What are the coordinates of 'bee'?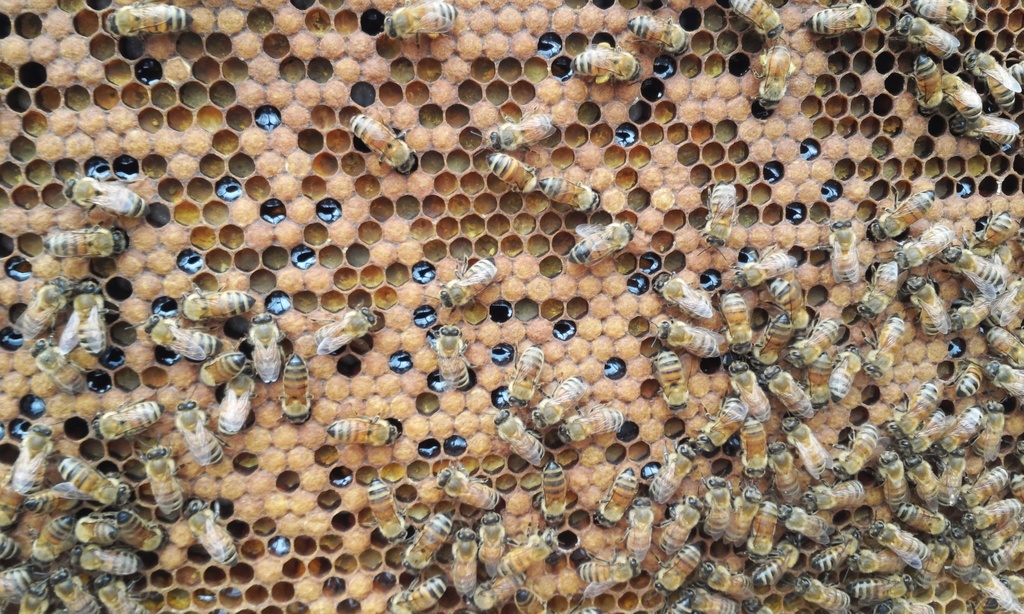
[x1=805, y1=344, x2=838, y2=397].
